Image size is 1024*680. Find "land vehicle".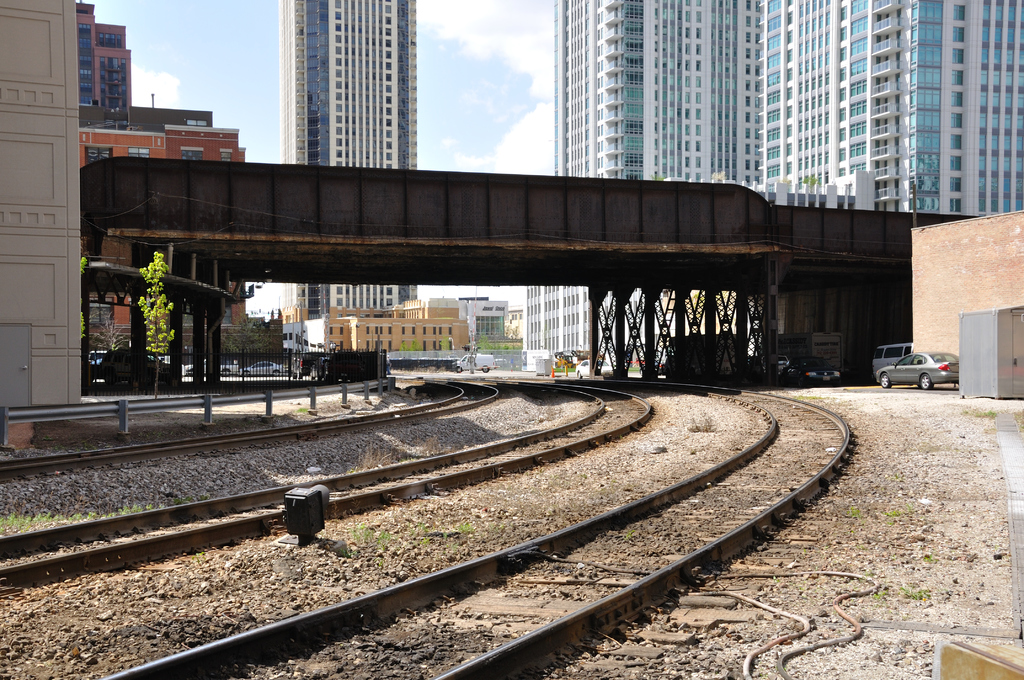
{"x1": 778, "y1": 355, "x2": 844, "y2": 392}.
